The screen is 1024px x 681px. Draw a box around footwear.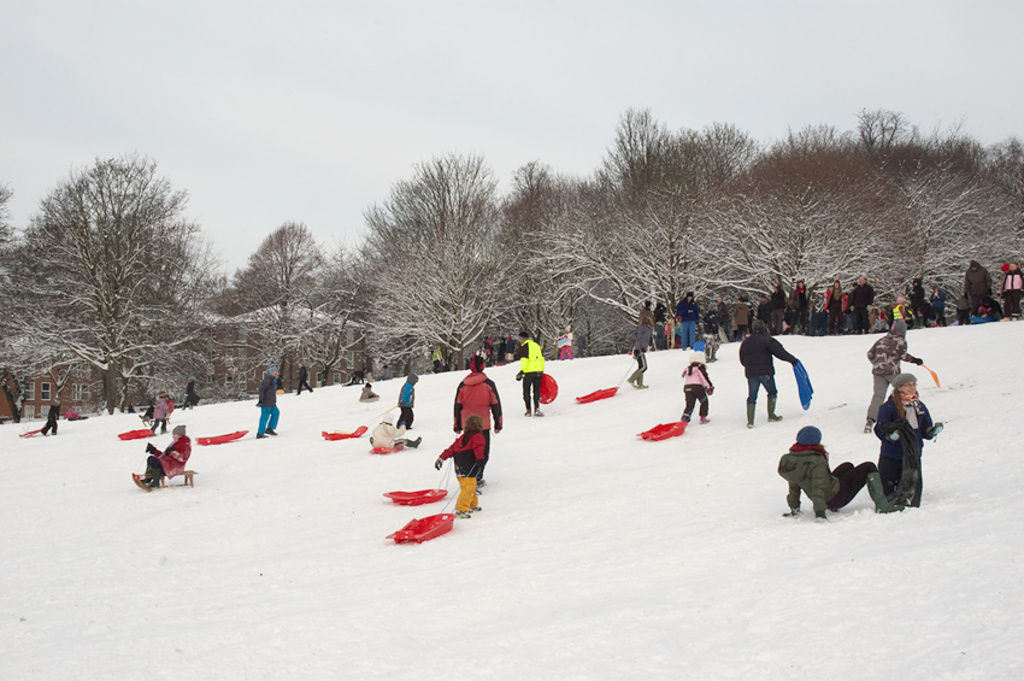
bbox=[702, 415, 710, 423].
